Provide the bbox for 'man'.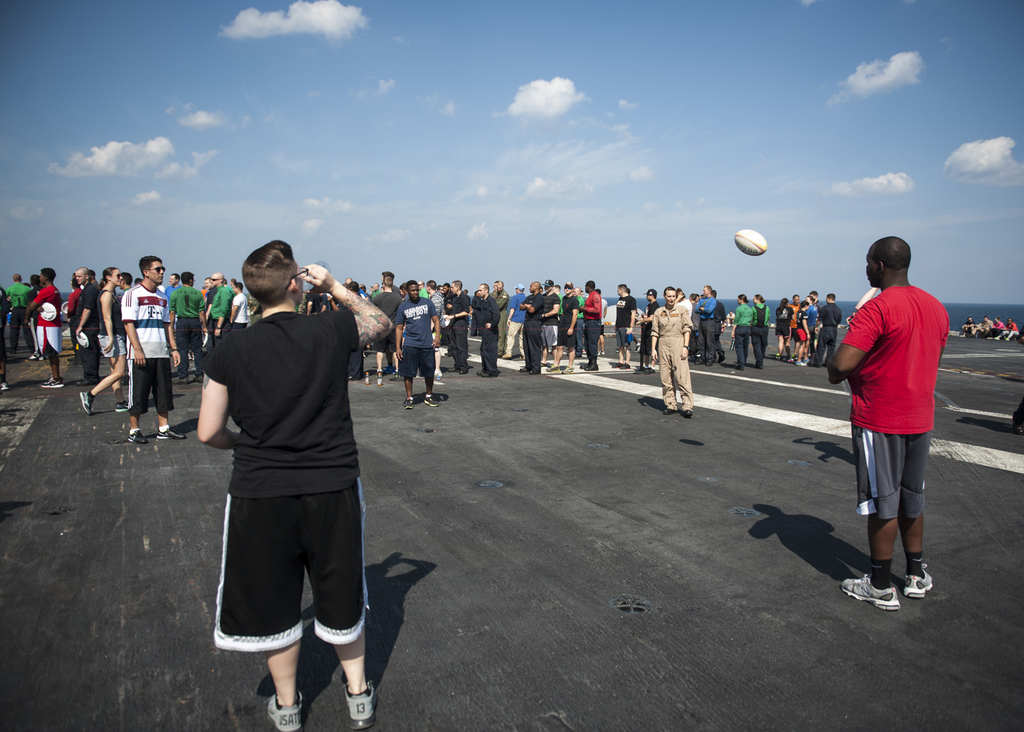
{"x1": 118, "y1": 251, "x2": 184, "y2": 444}.
